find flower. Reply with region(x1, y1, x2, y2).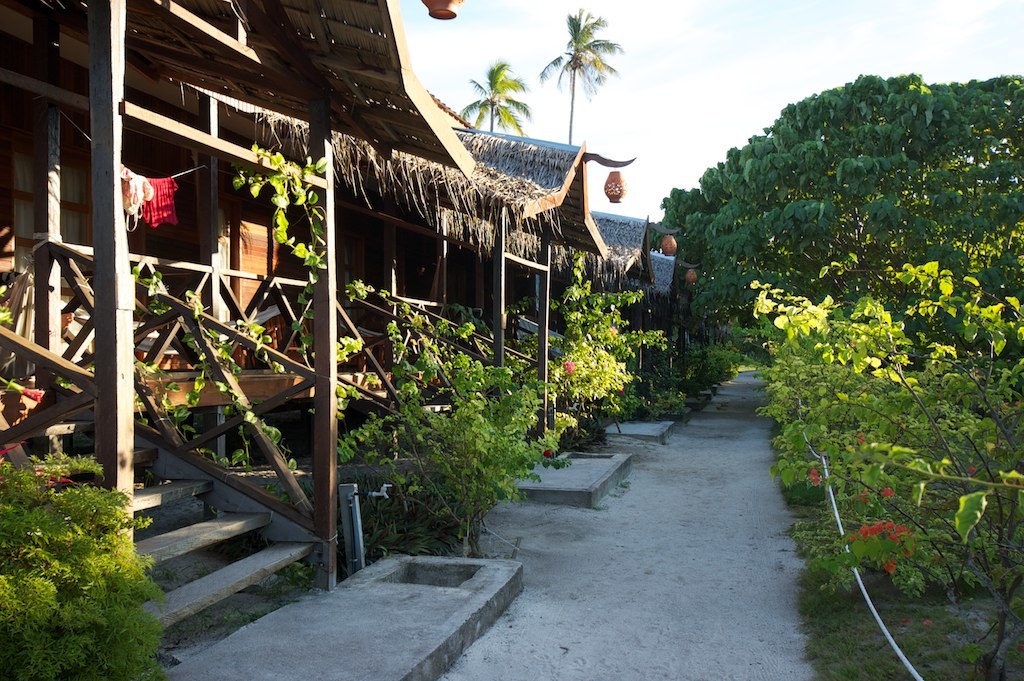
region(563, 360, 576, 375).
